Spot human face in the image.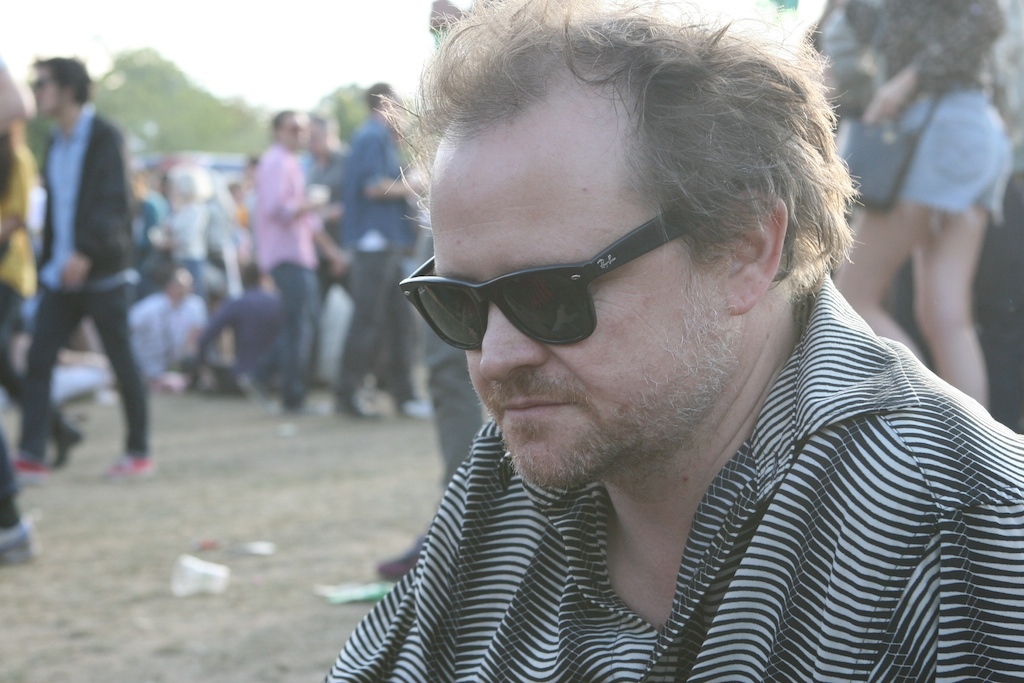
human face found at <bbox>282, 111, 312, 155</bbox>.
